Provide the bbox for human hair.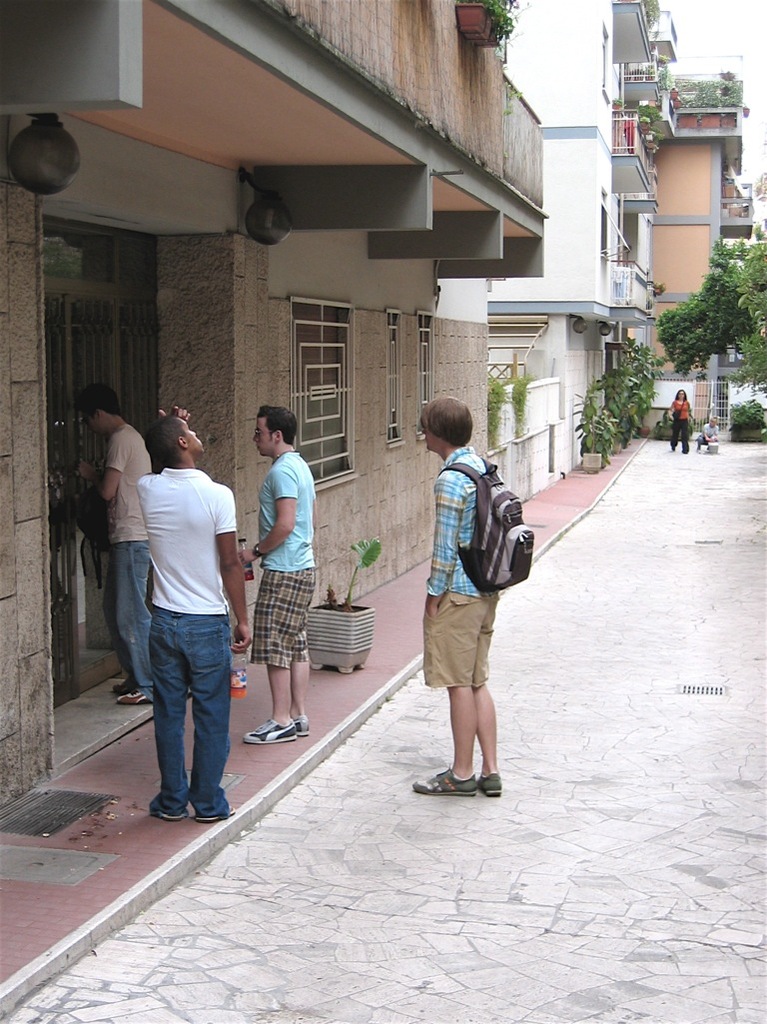
pyautogui.locateOnScreen(675, 388, 688, 401).
